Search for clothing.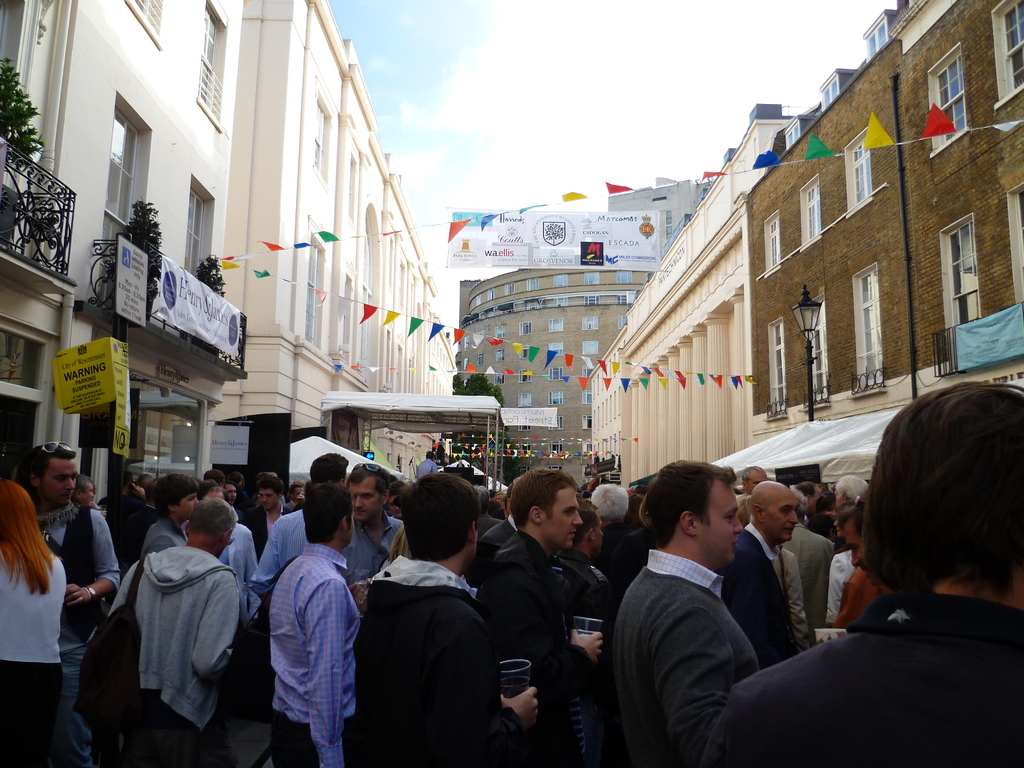
Found at [277, 520, 343, 767].
